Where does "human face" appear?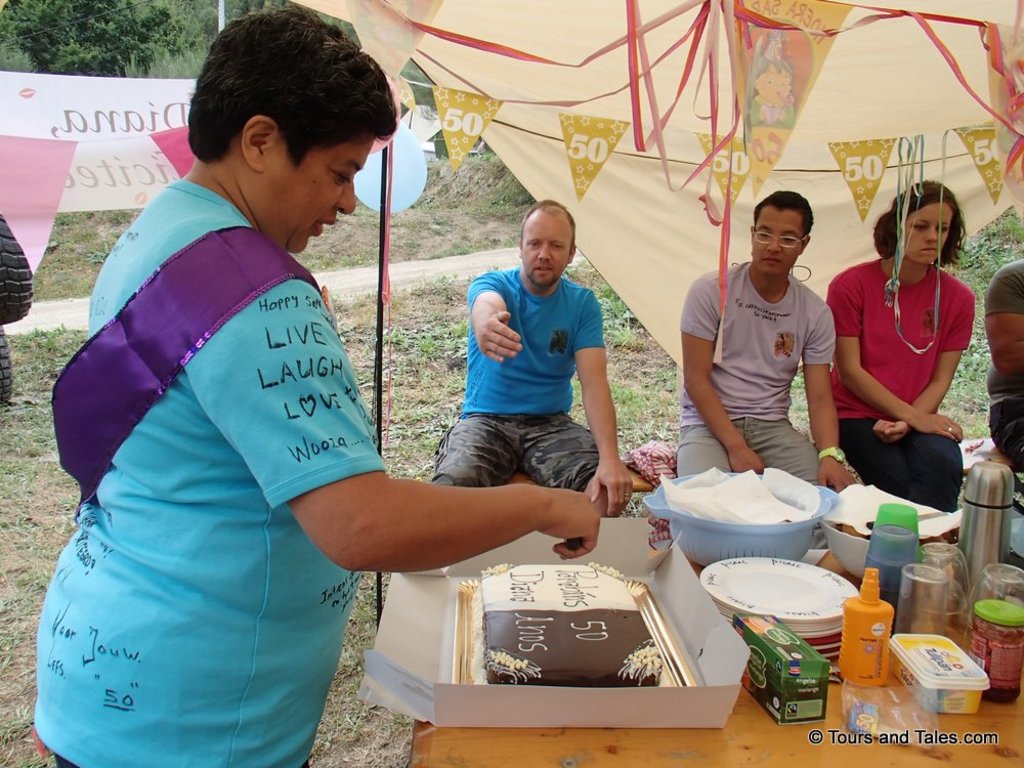
Appears at (x1=745, y1=202, x2=805, y2=291).
